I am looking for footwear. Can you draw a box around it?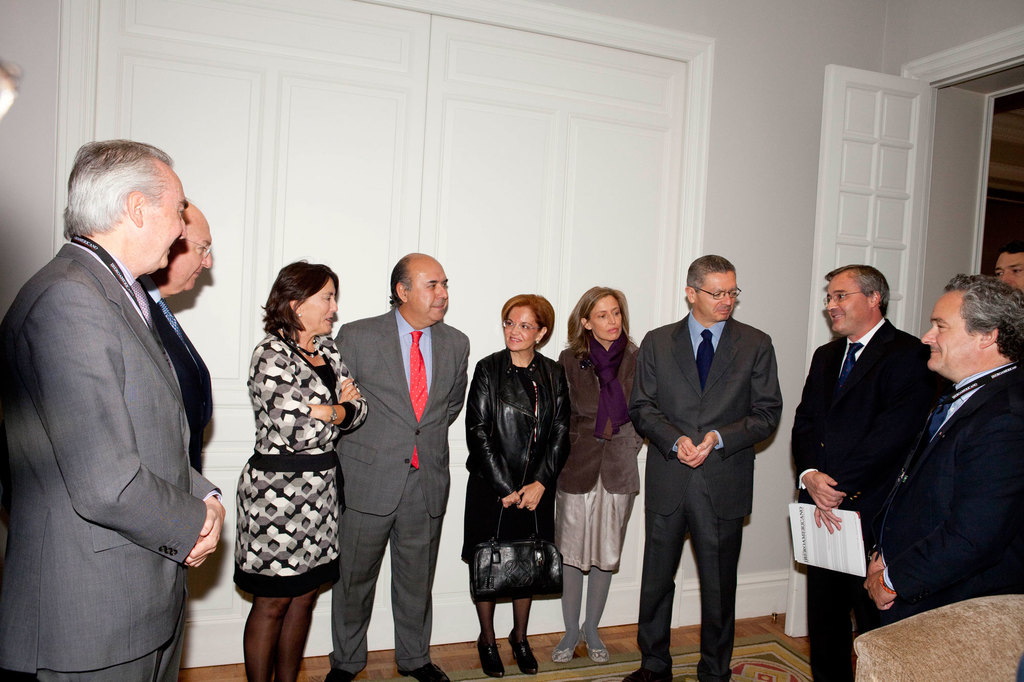
Sure, the bounding box is bbox(693, 663, 728, 681).
